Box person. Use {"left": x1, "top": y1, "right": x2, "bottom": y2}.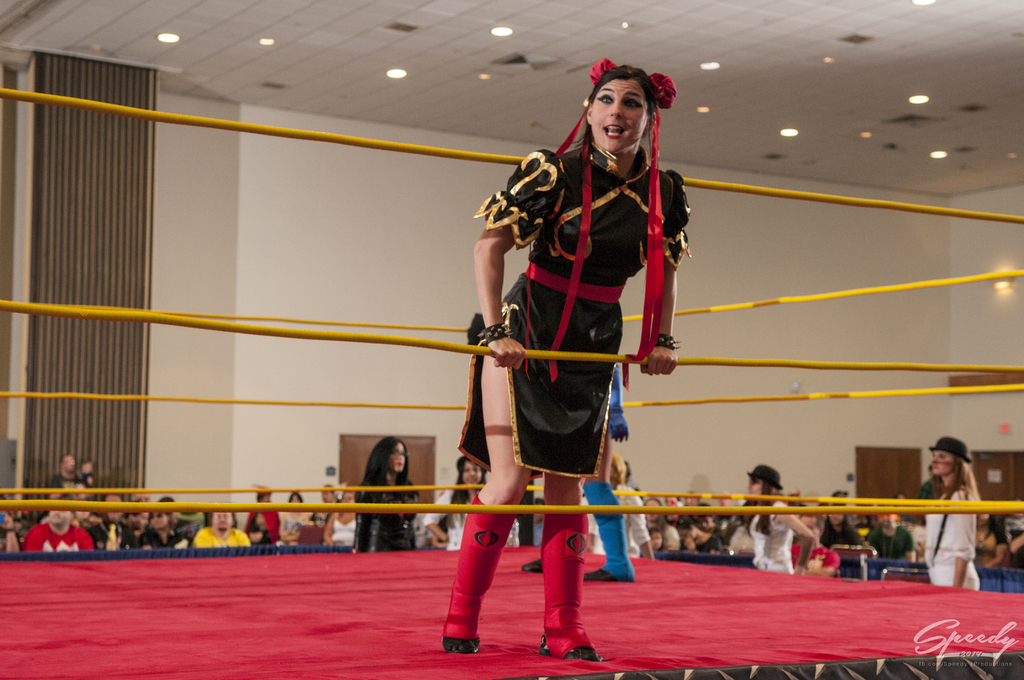
{"left": 467, "top": 51, "right": 684, "bottom": 644}.
